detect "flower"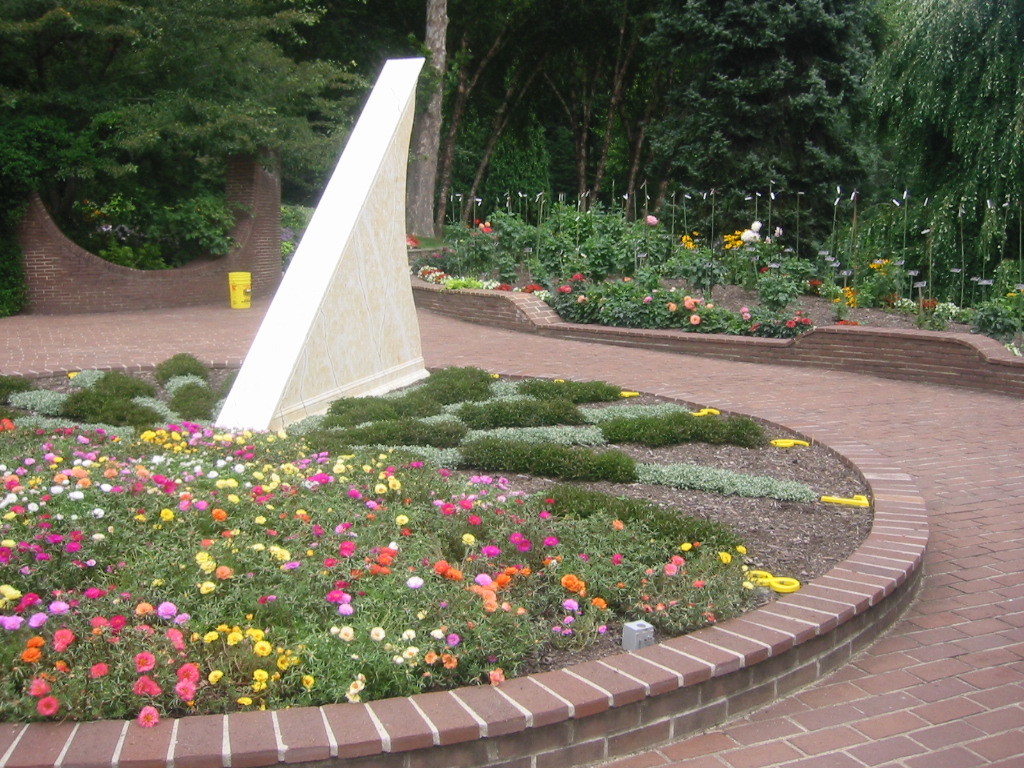
442, 565, 460, 579
